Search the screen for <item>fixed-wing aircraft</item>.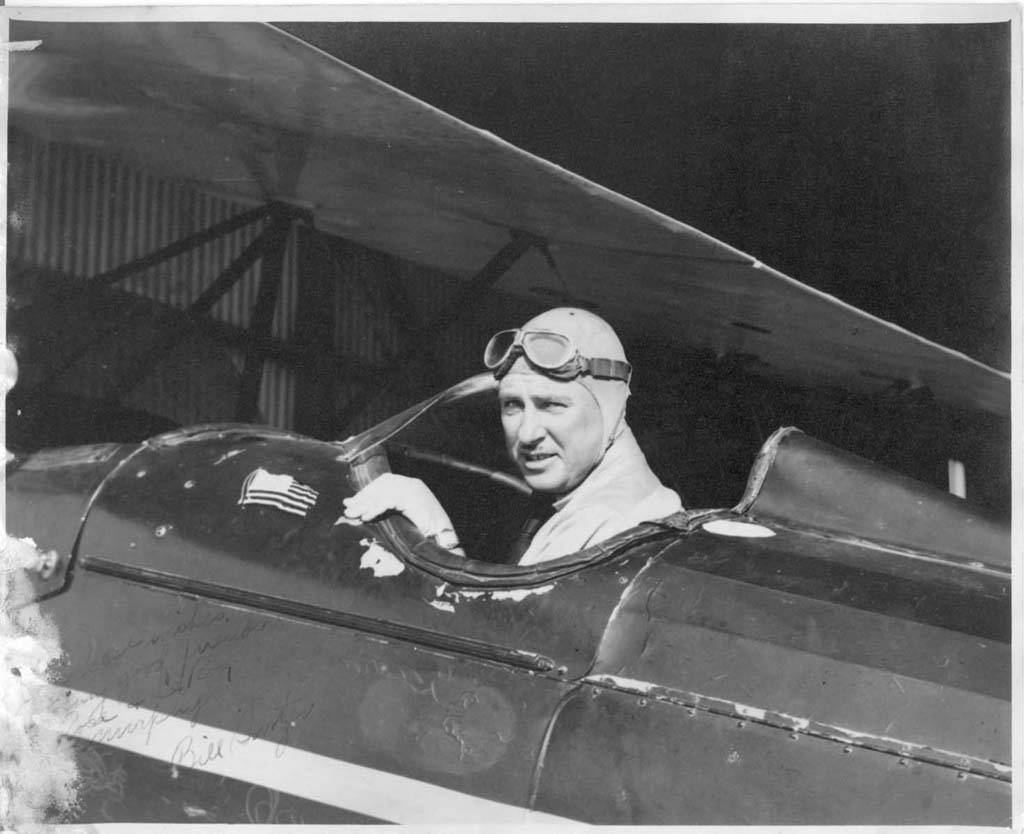
Found at [left=3, top=21, right=1012, bottom=828].
